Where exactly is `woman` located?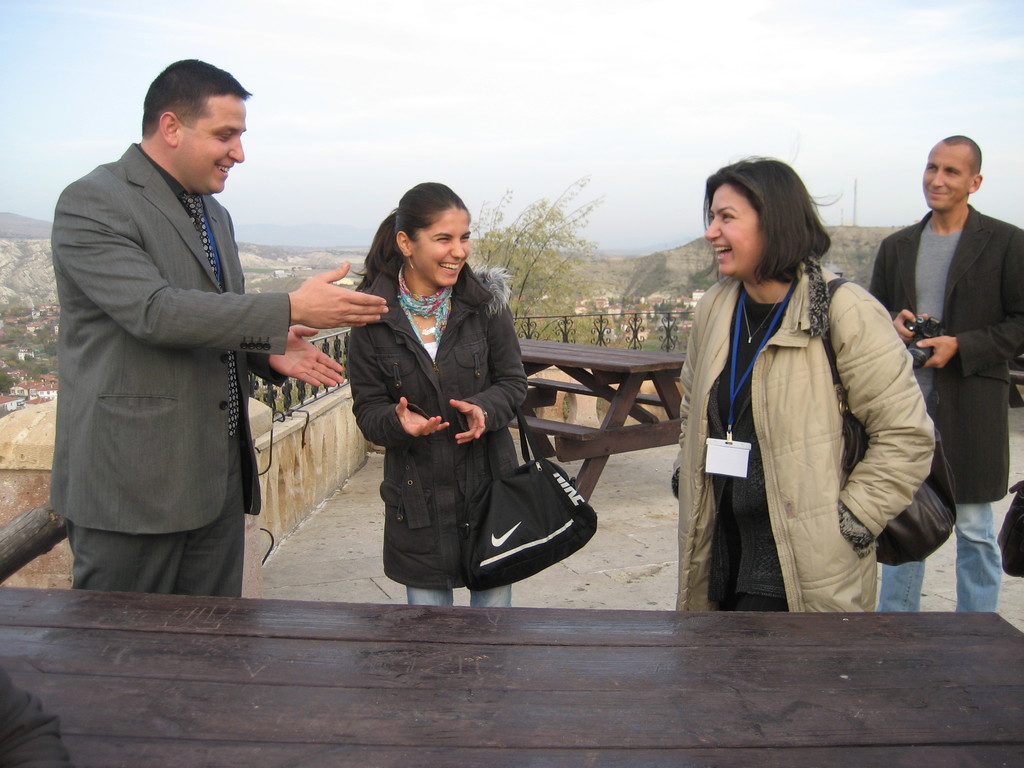
Its bounding box is 346:179:532:603.
